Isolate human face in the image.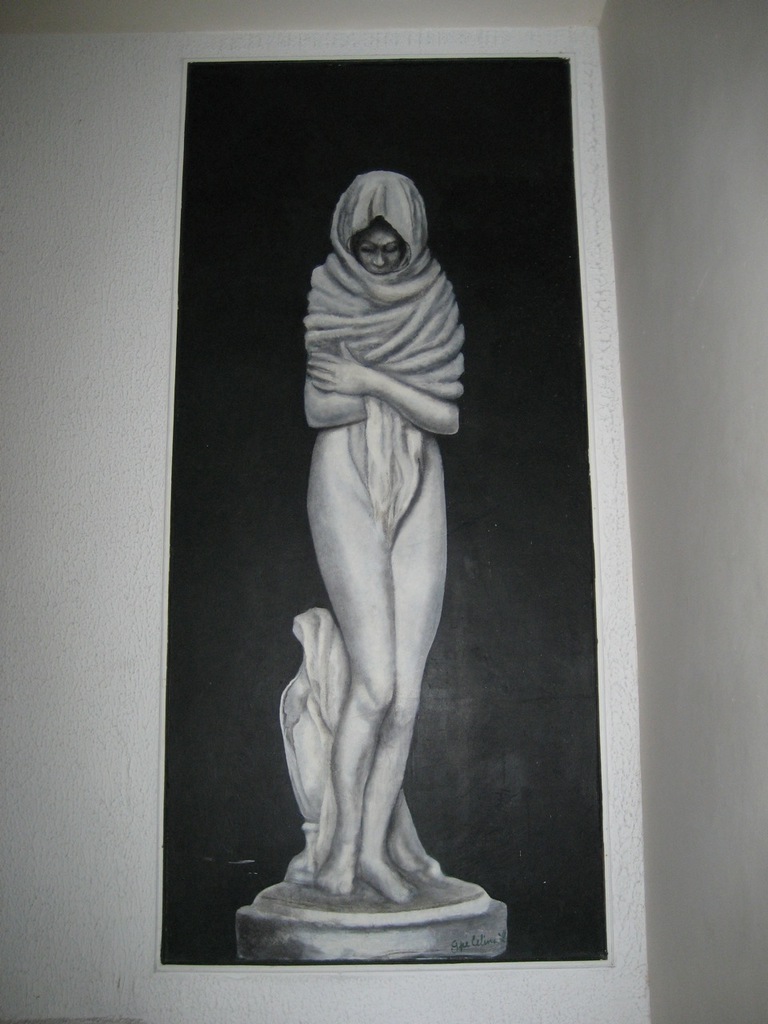
Isolated region: <region>348, 219, 411, 278</region>.
